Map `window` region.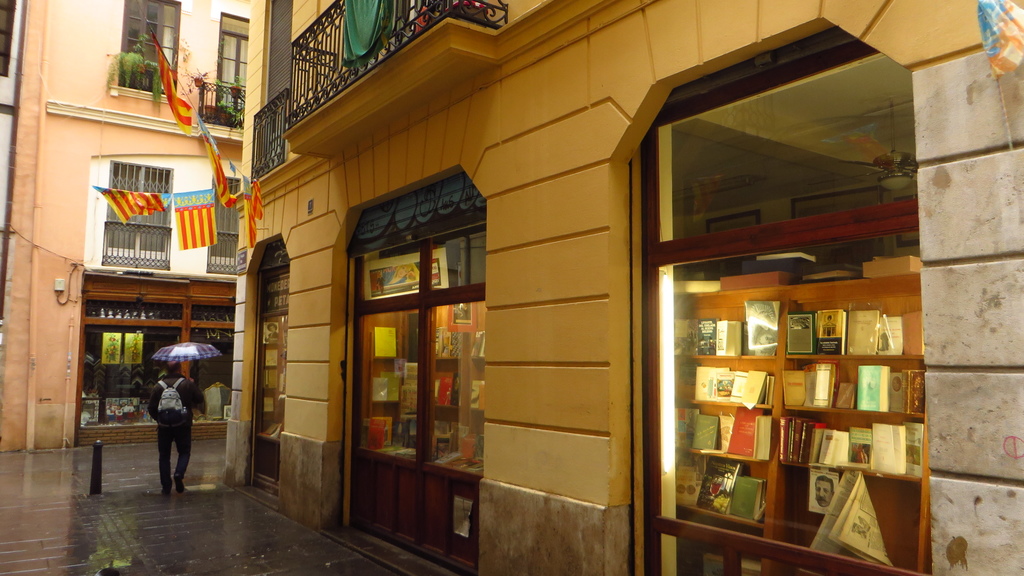
Mapped to 1,0,15,79.
